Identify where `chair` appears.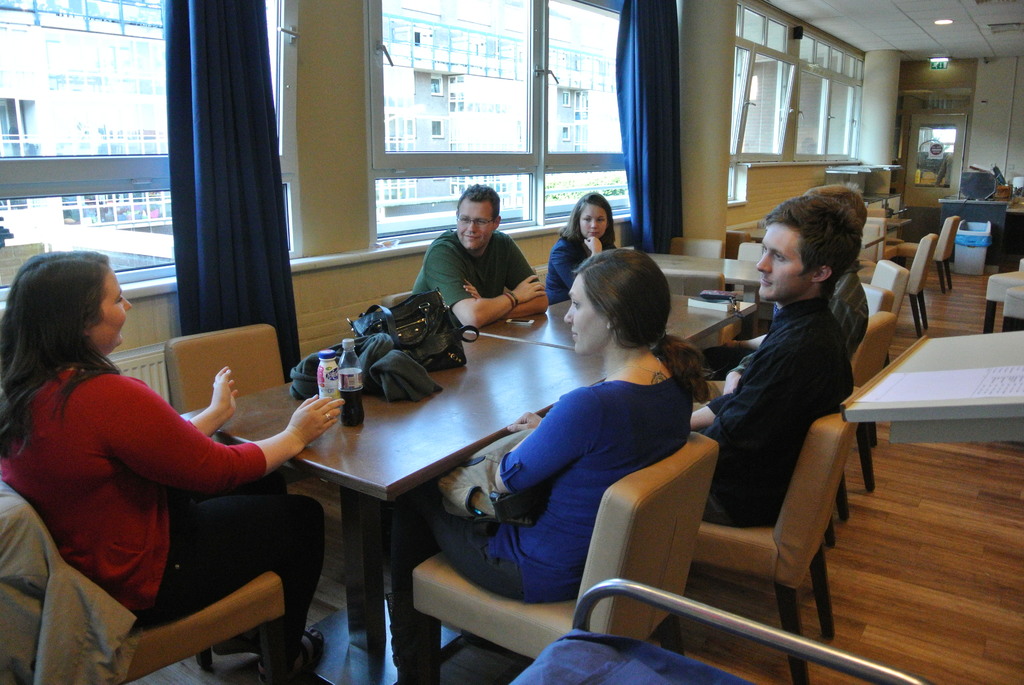
Appears at box=[728, 281, 892, 491].
